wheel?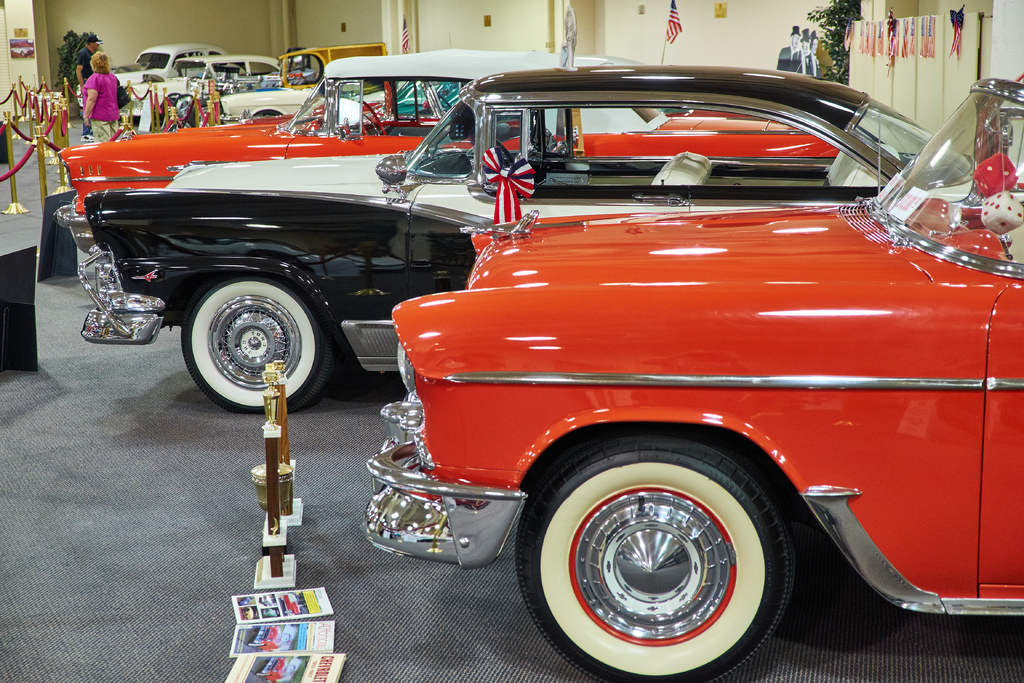
bbox=(355, 97, 388, 136)
